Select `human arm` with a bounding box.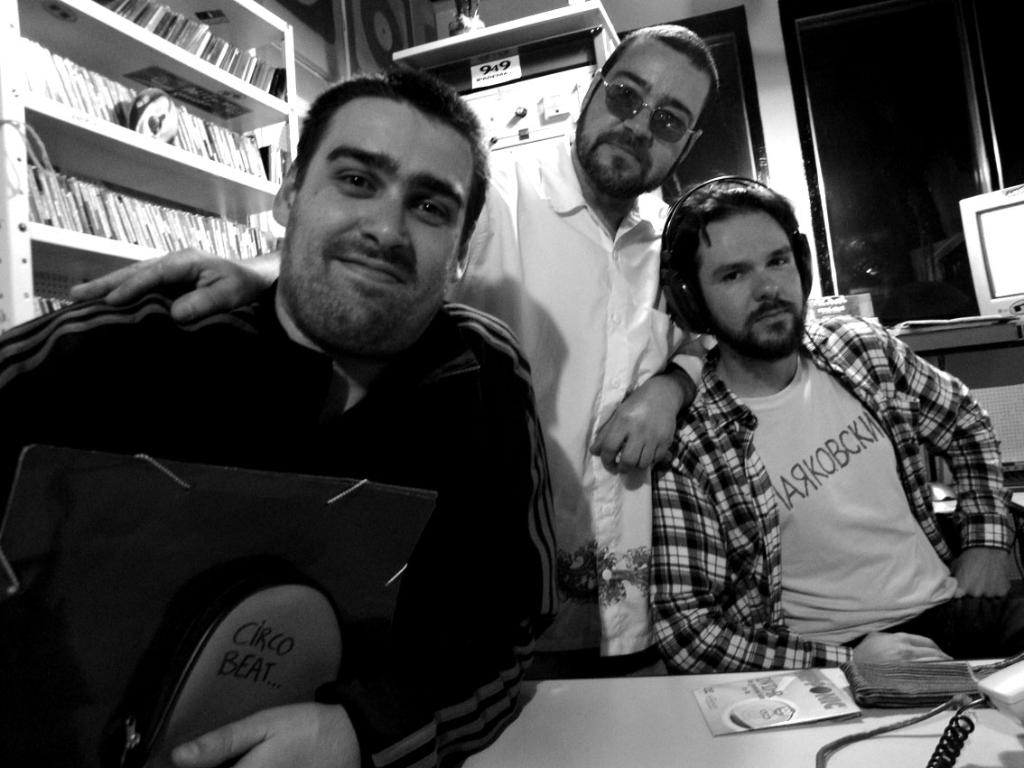
BBox(584, 324, 717, 480).
